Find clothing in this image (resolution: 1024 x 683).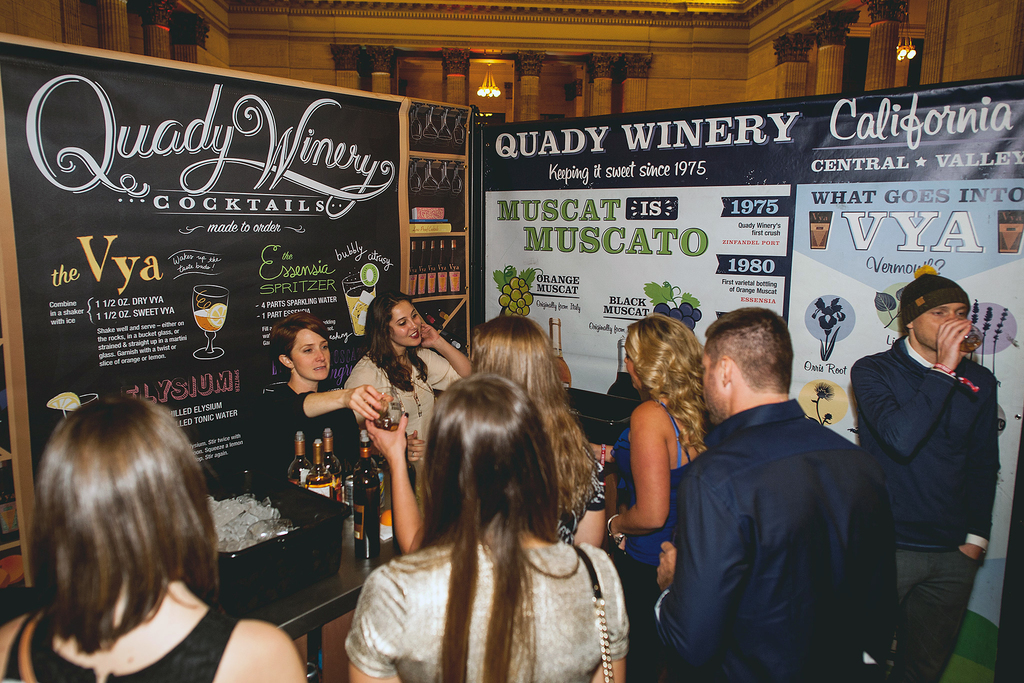
{"left": 1, "top": 614, "right": 233, "bottom": 682}.
